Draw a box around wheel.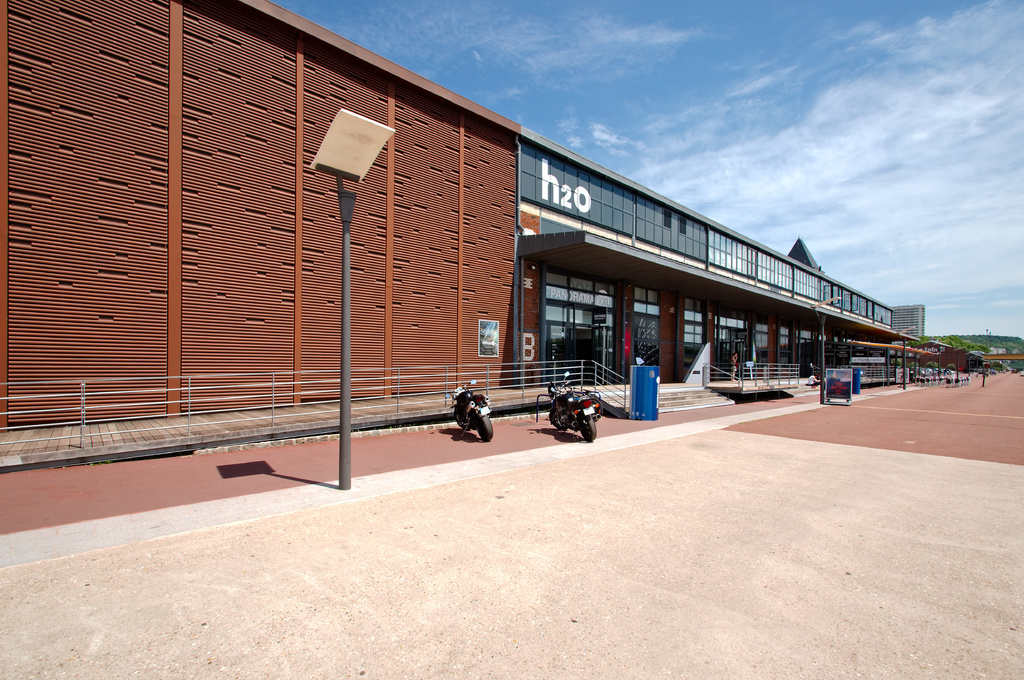
region(545, 412, 566, 431).
